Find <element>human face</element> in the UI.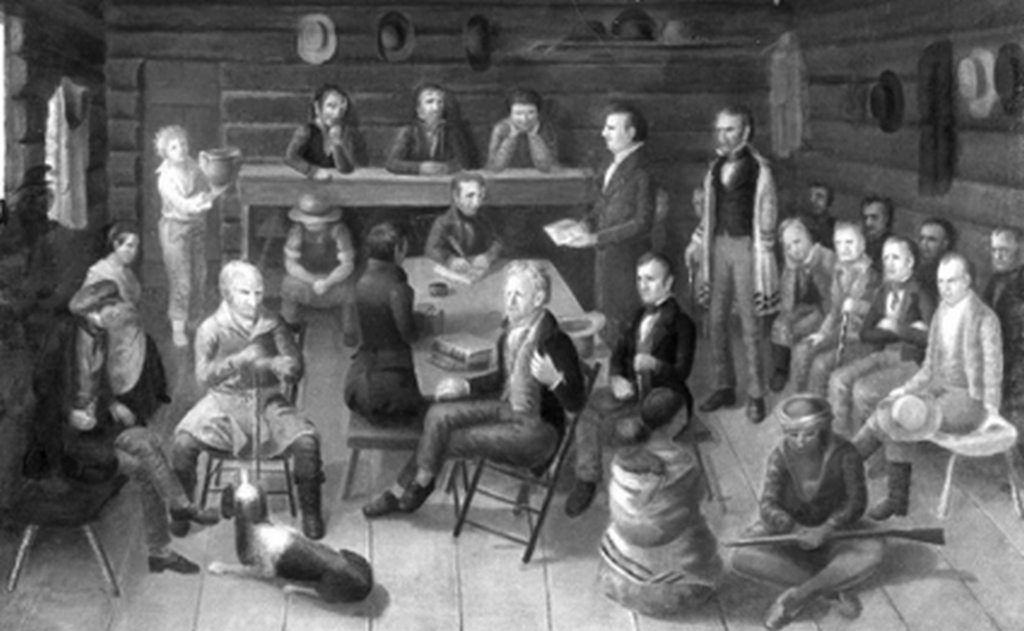
UI element at 462:182:484:215.
